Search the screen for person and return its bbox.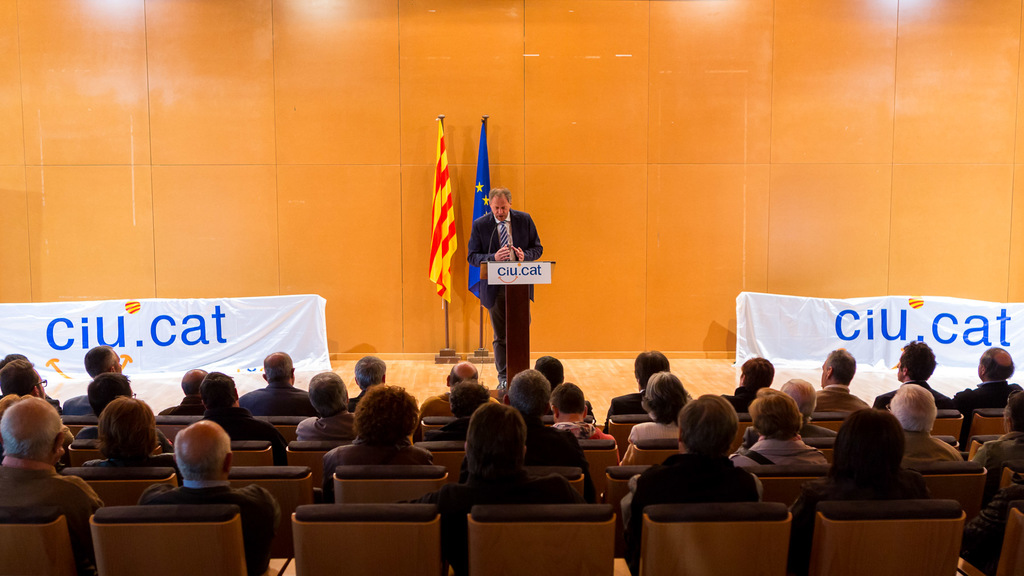
Found: l=955, t=348, r=1023, b=409.
